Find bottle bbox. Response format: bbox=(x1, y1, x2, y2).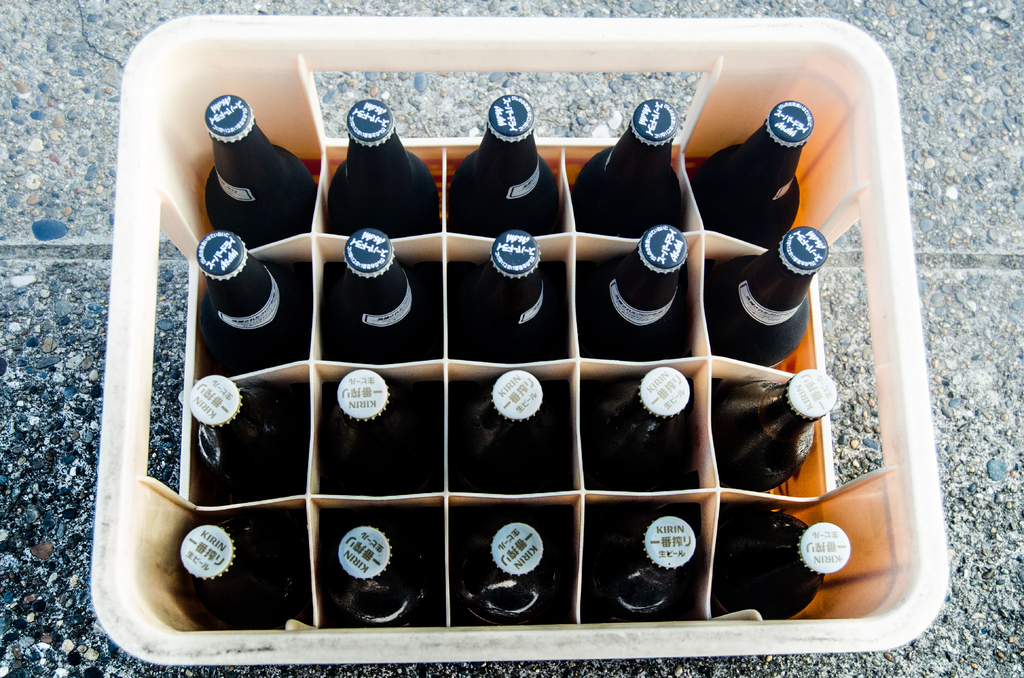
bbox=(330, 100, 437, 242).
